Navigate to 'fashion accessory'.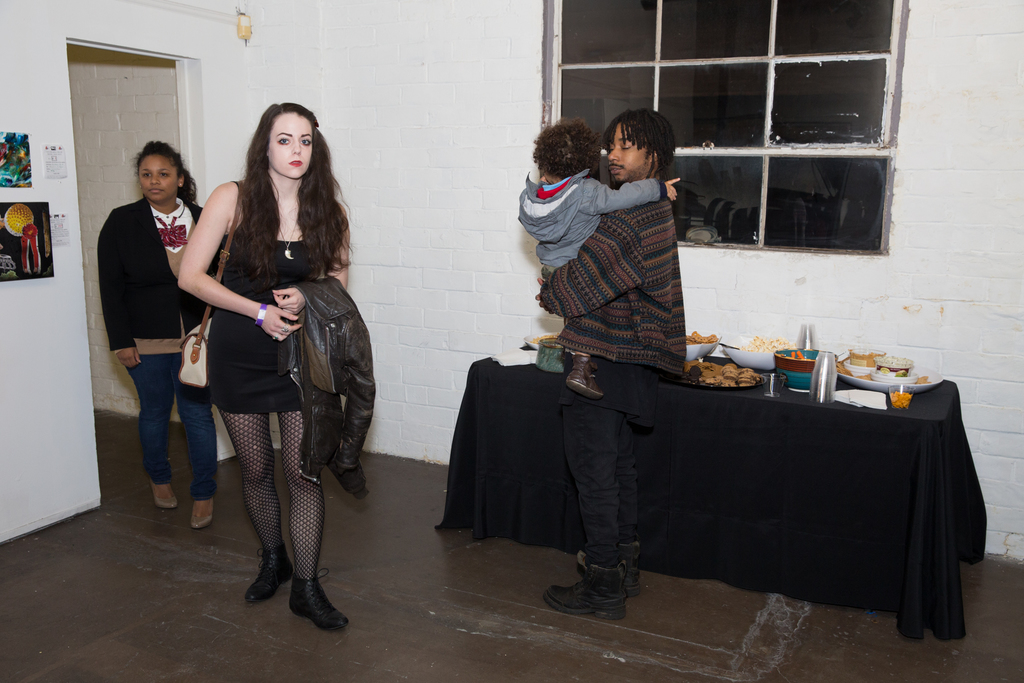
Navigation target: 282 325 289 333.
